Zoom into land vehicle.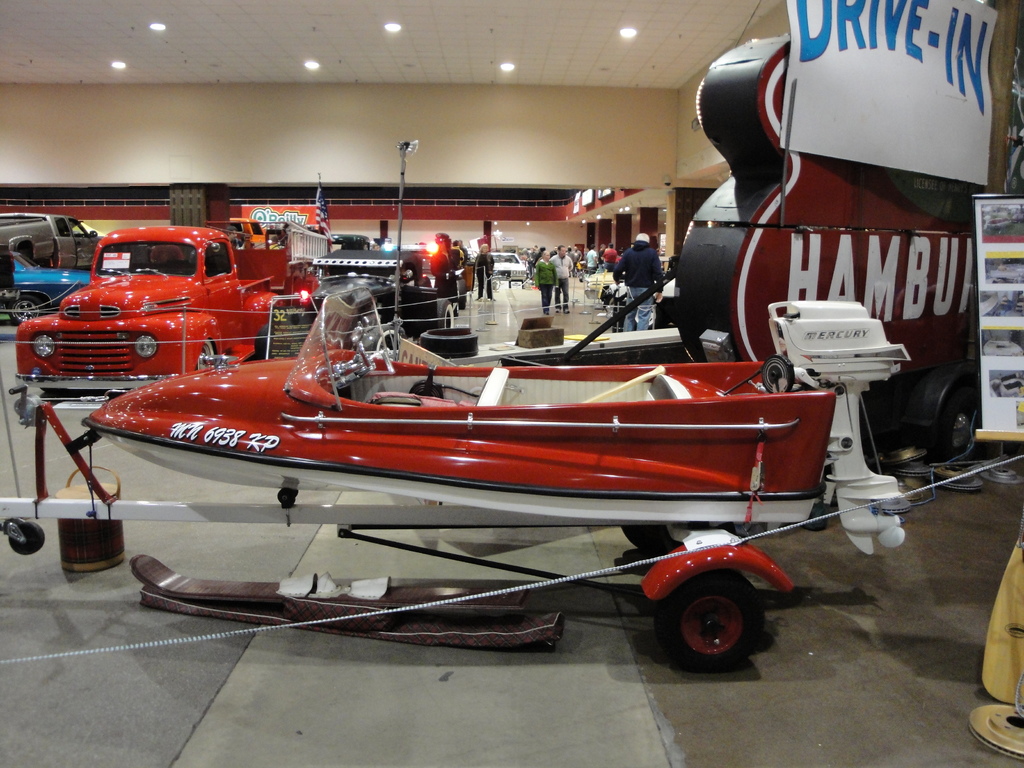
Zoom target: (0, 208, 106, 260).
